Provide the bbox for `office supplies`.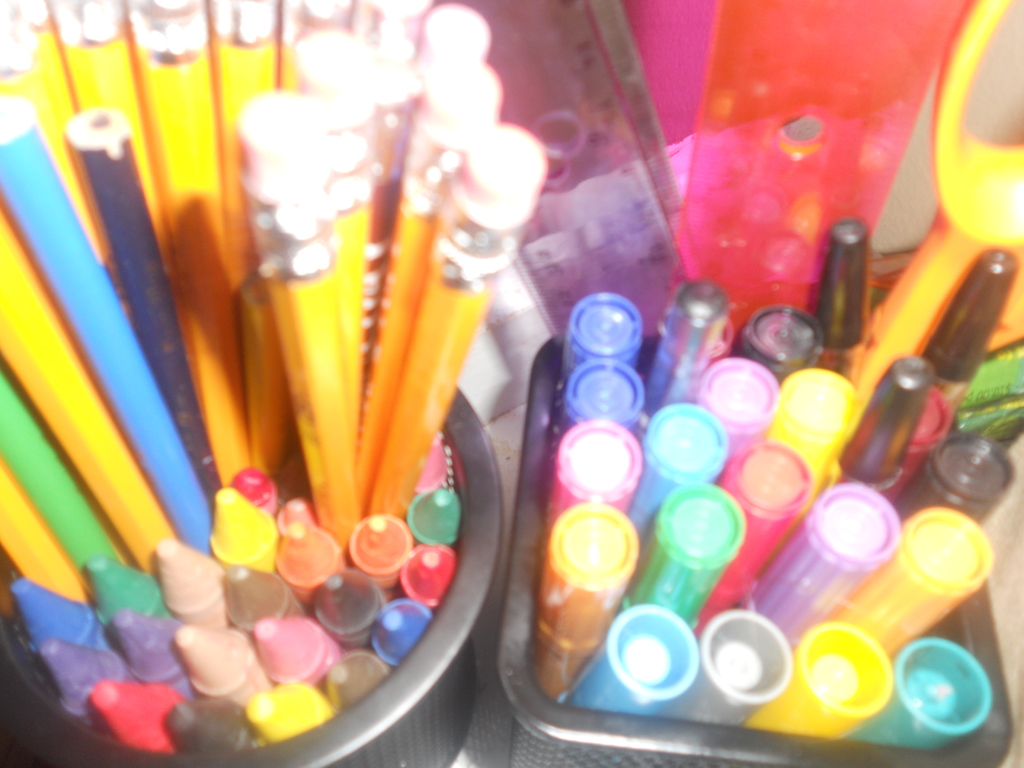
bbox=[700, 359, 771, 478].
